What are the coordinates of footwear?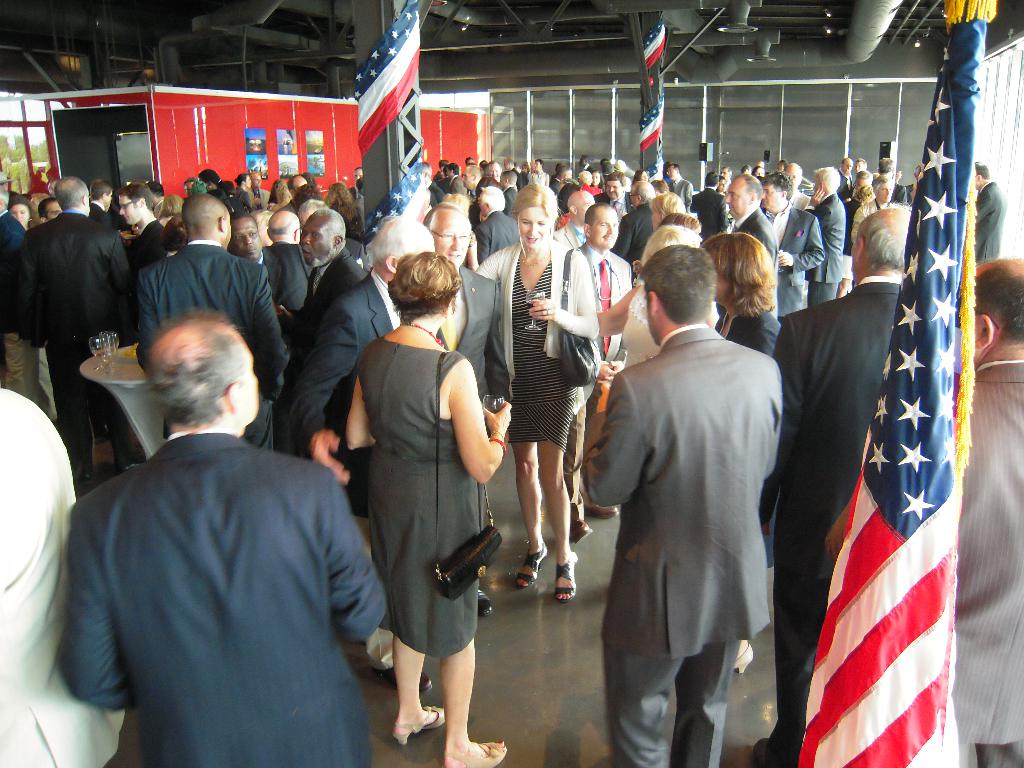
475,586,495,618.
